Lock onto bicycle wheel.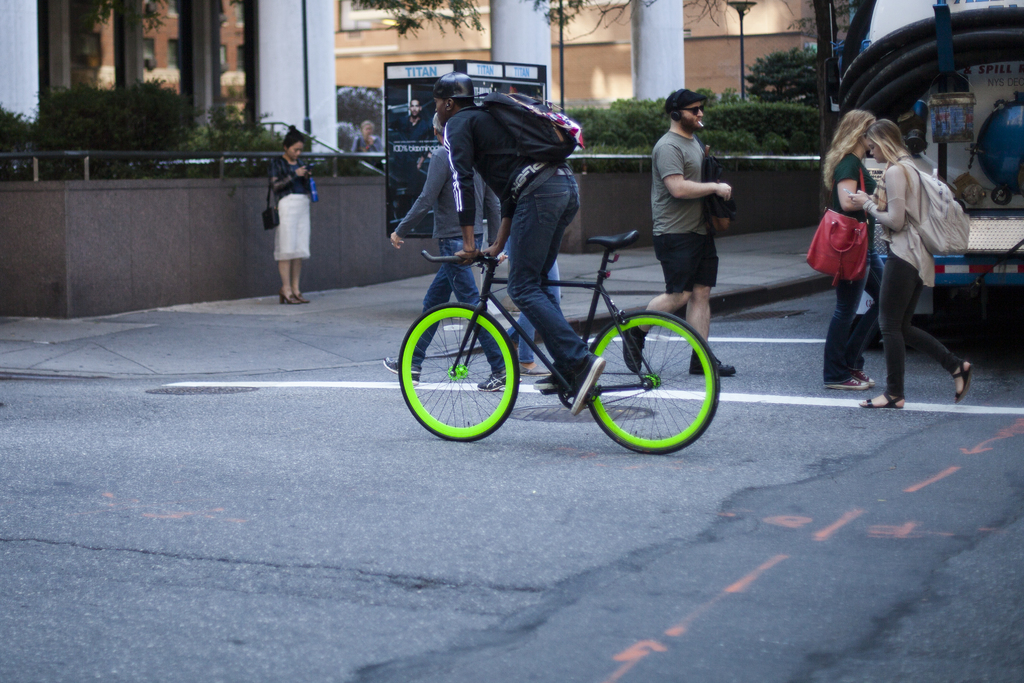
Locked: (left=579, top=306, right=724, bottom=452).
